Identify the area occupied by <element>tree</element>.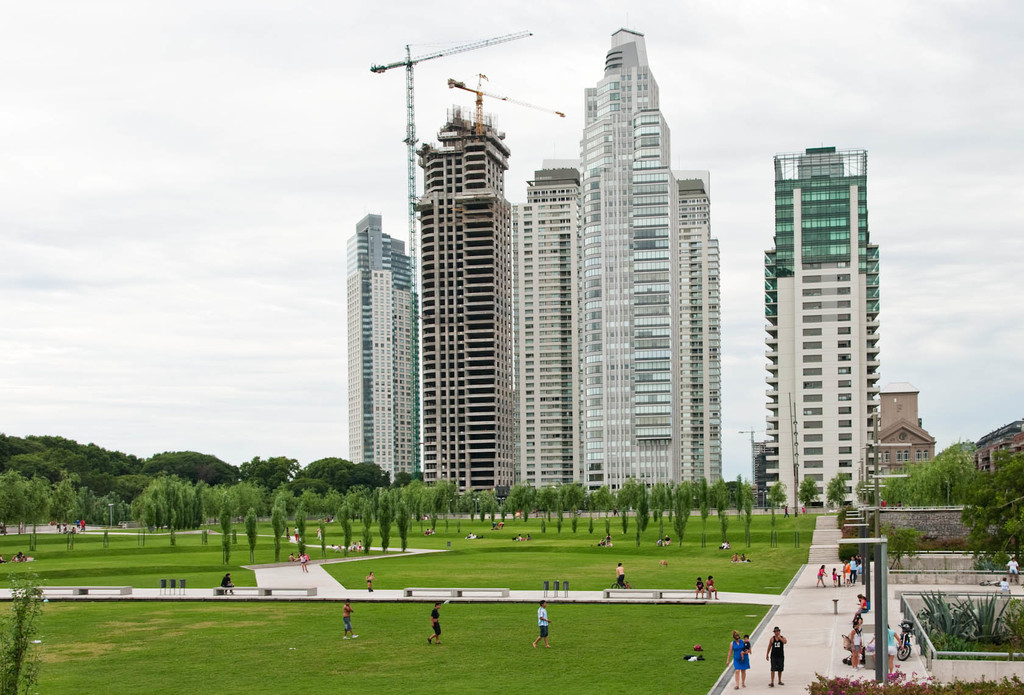
Area: {"x1": 897, "y1": 580, "x2": 1020, "y2": 655}.
